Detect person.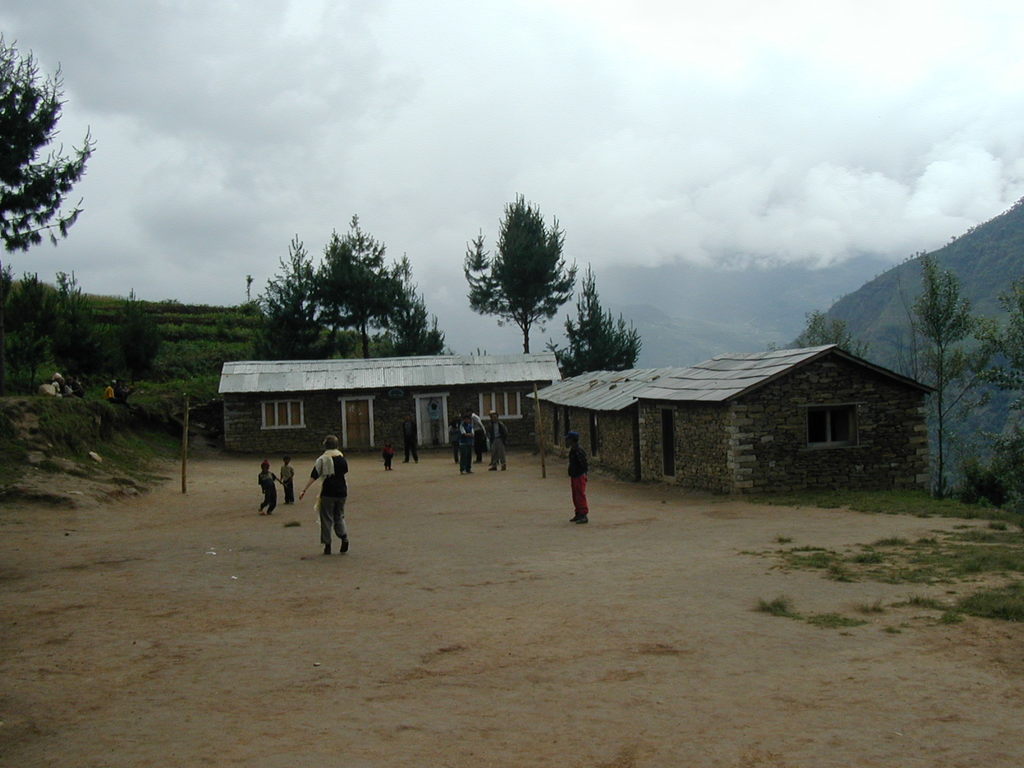
Detected at bbox=(300, 431, 350, 560).
